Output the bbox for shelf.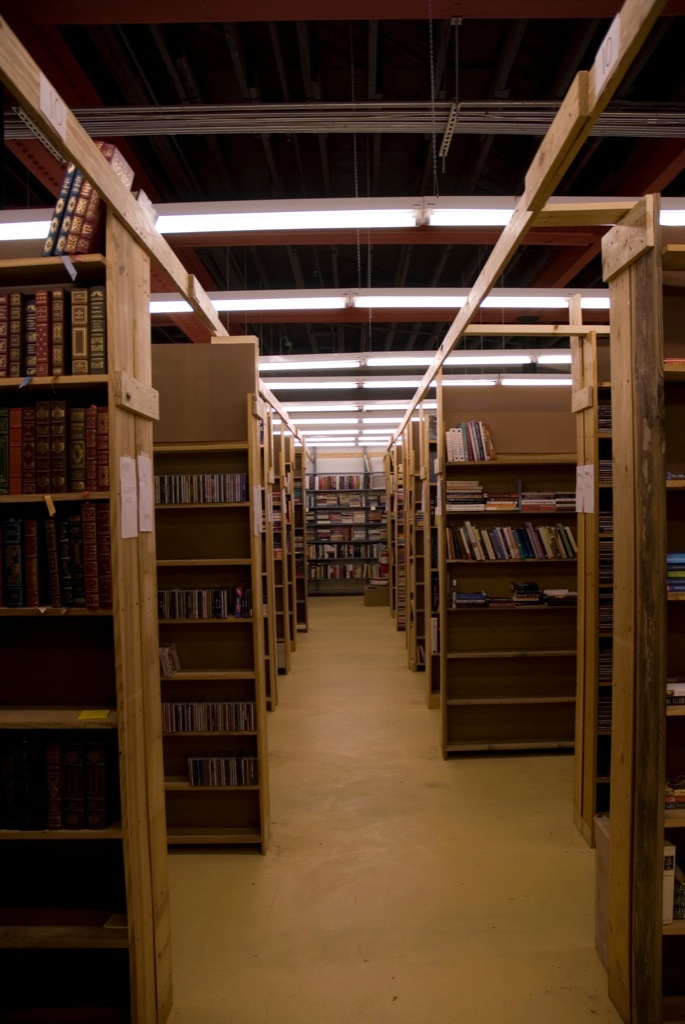
detection(587, 199, 684, 1023).
